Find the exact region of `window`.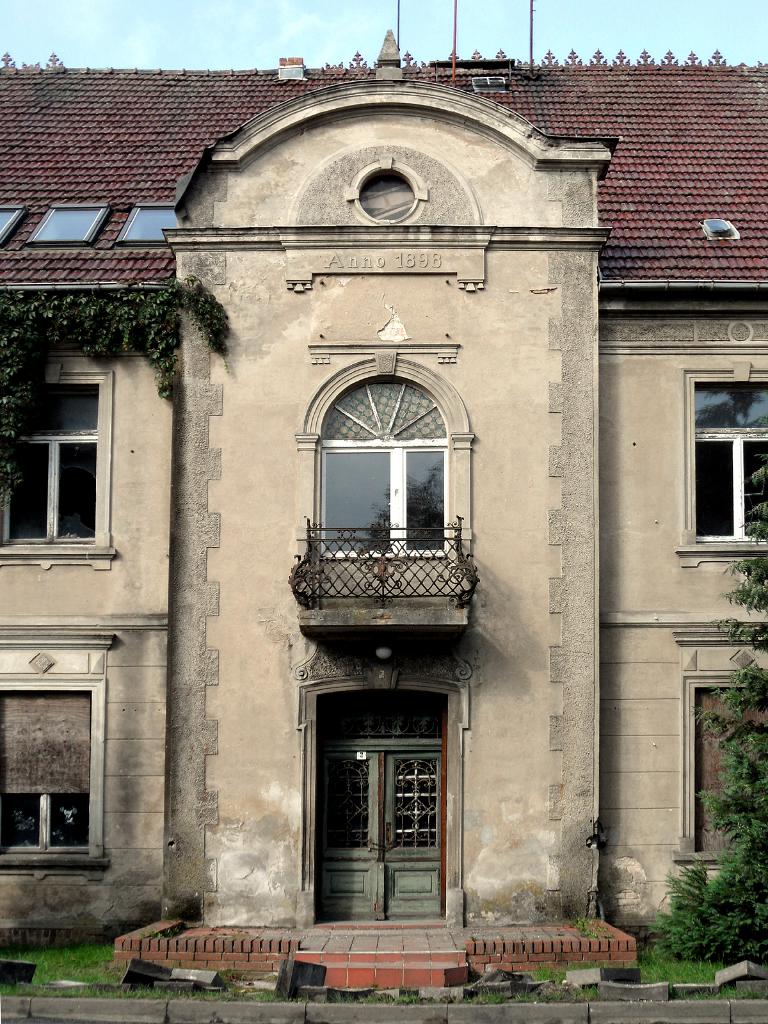
Exact region: Rect(0, 357, 109, 552).
